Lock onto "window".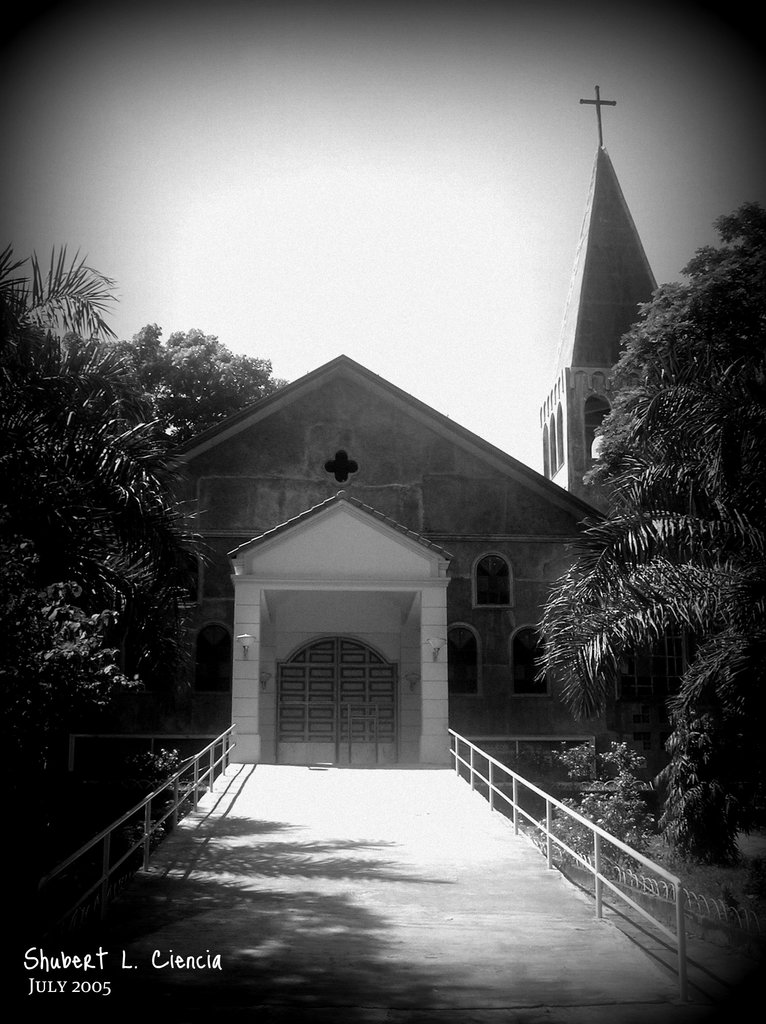
Locked: 441/619/475/699.
